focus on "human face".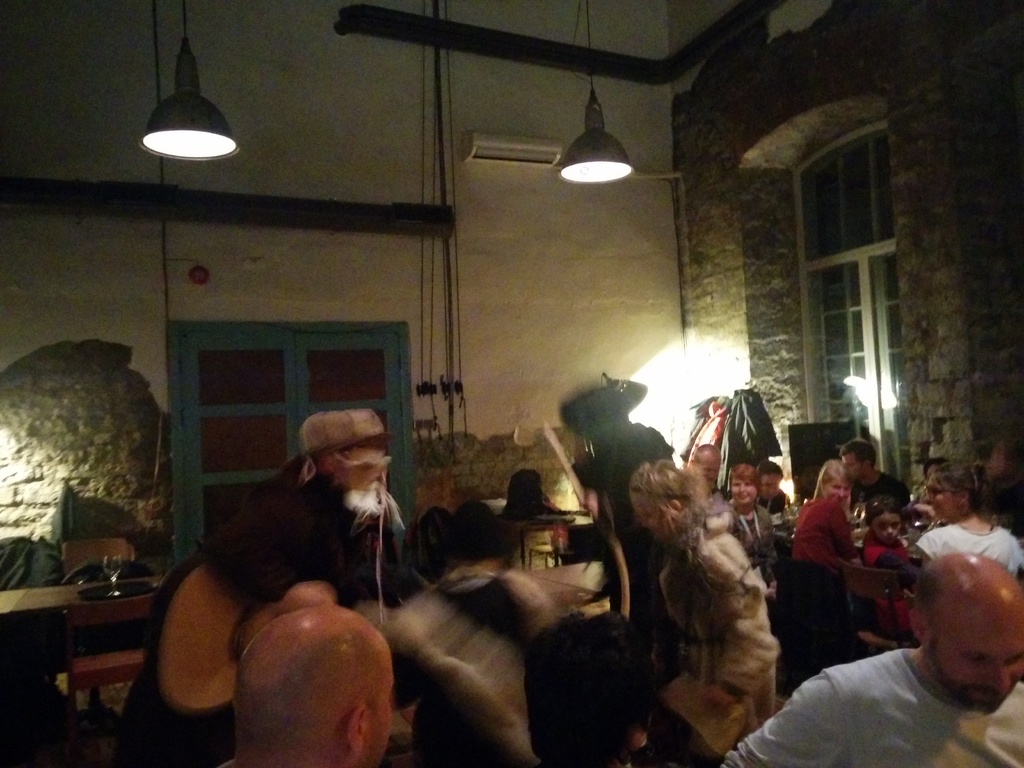
Focused at x1=701, y1=458, x2=719, y2=486.
